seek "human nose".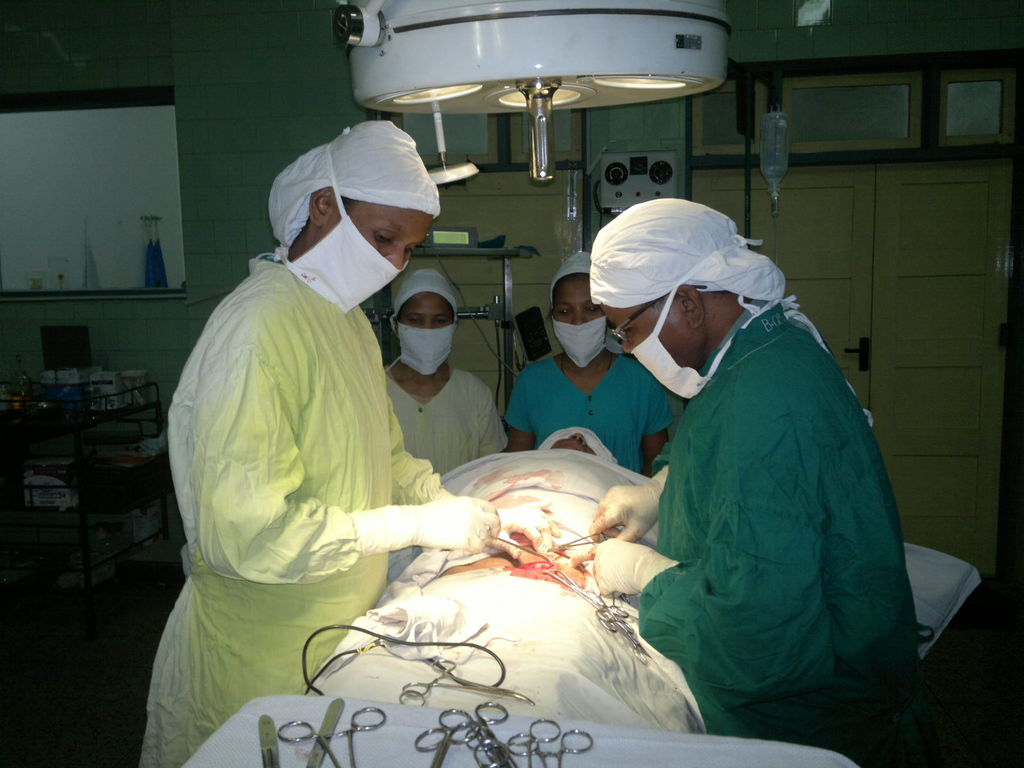
<box>571,431,588,447</box>.
